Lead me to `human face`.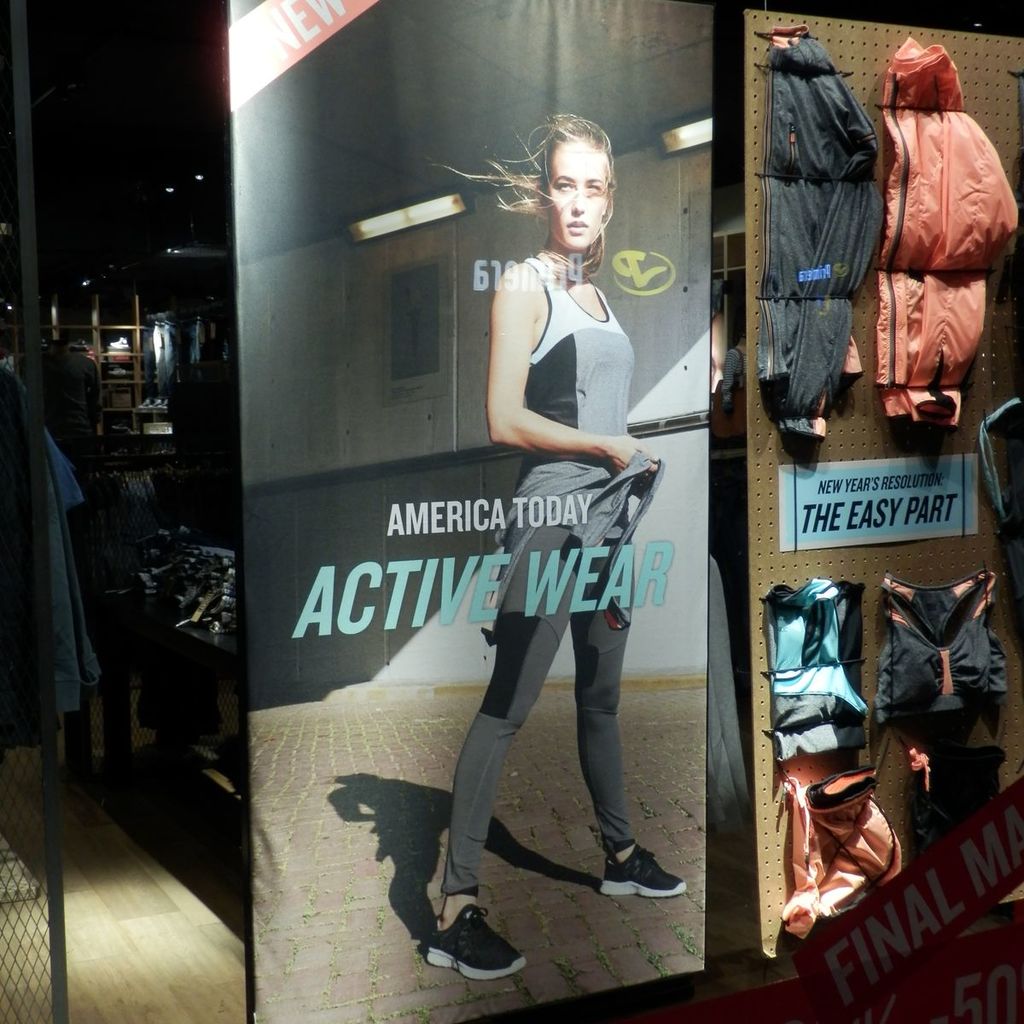
Lead to BBox(550, 144, 607, 247).
